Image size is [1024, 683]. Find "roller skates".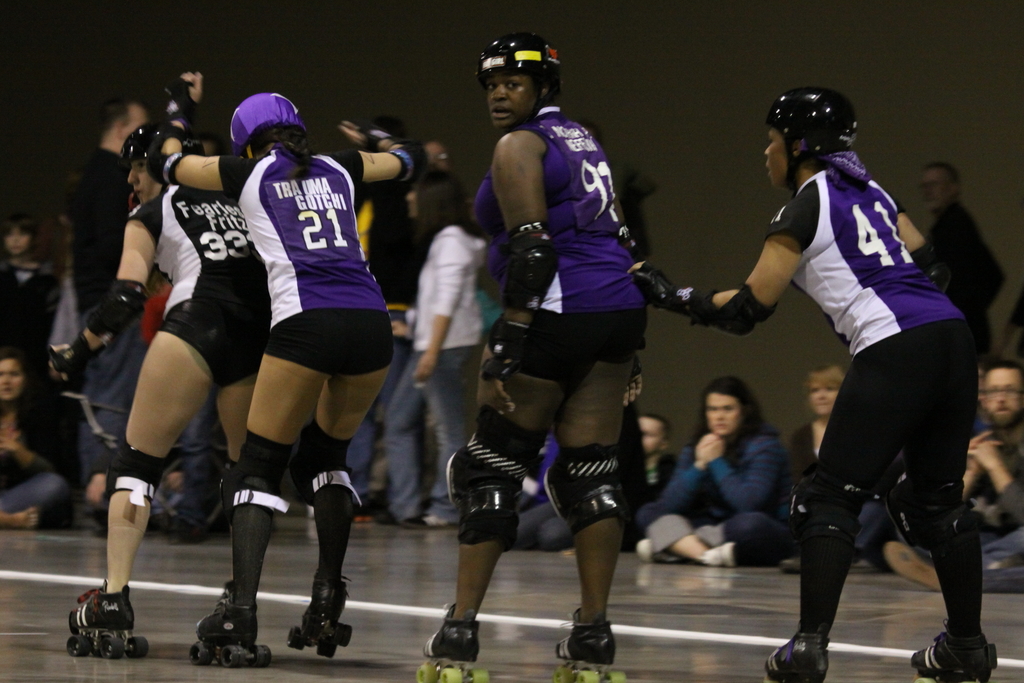
{"x1": 67, "y1": 579, "x2": 150, "y2": 660}.
